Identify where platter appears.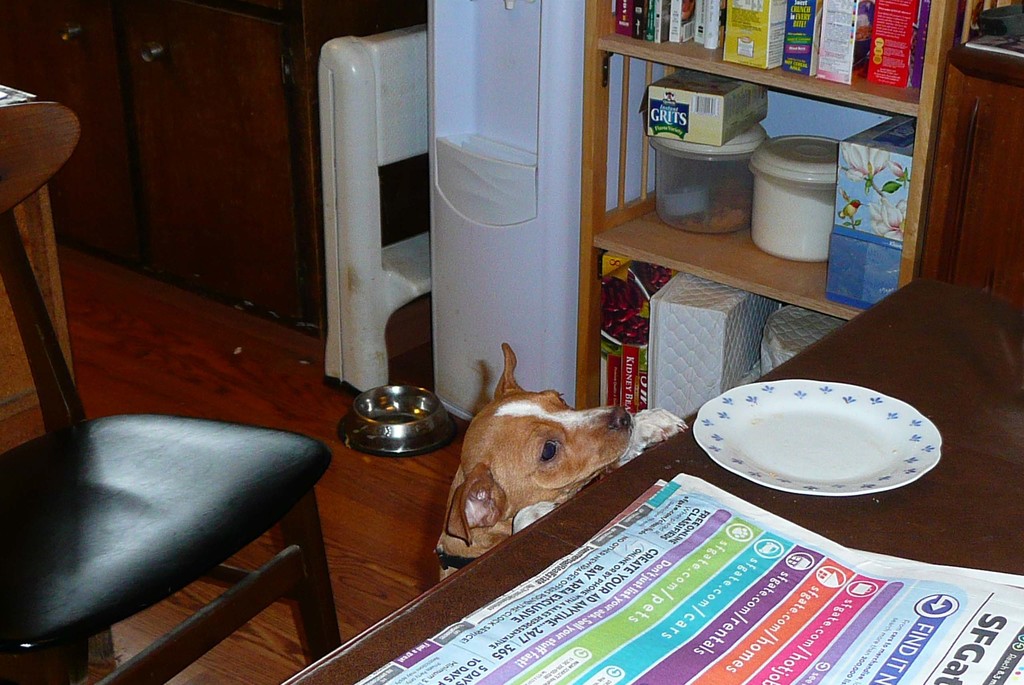
Appears at select_region(690, 379, 939, 494).
